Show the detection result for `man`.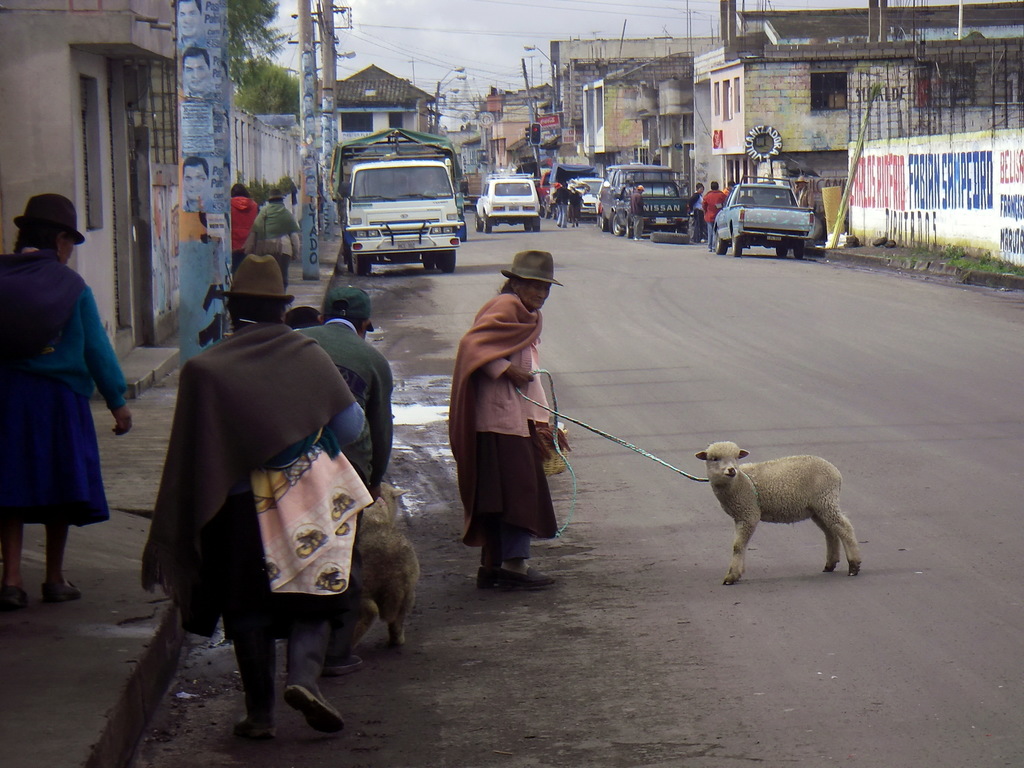
(left=292, top=283, right=392, bottom=677).
